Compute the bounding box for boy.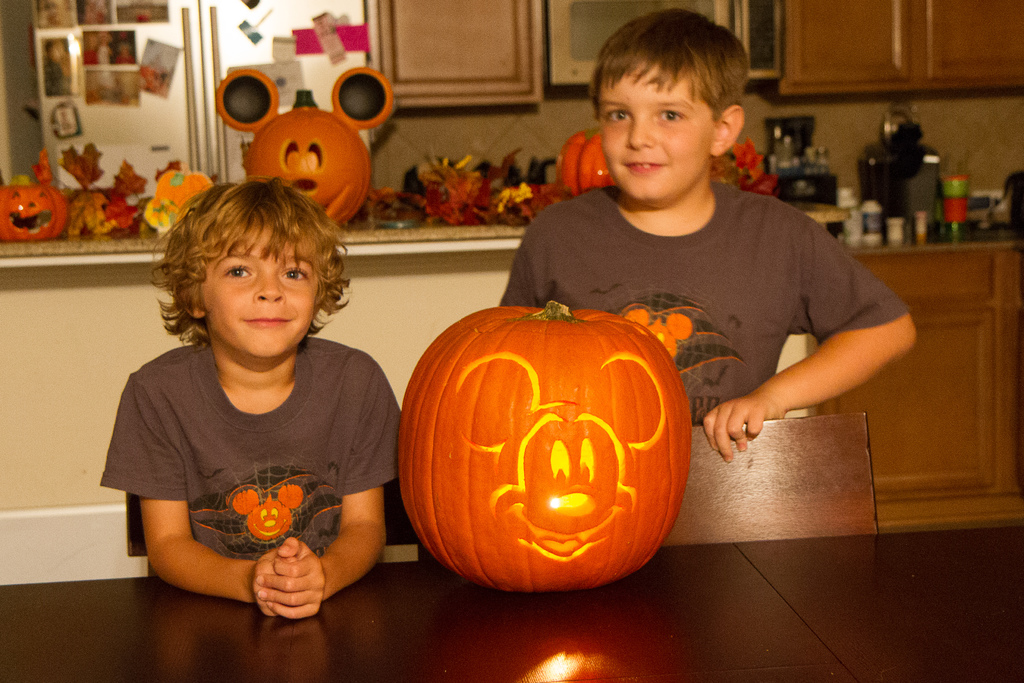
[479,7,934,461].
